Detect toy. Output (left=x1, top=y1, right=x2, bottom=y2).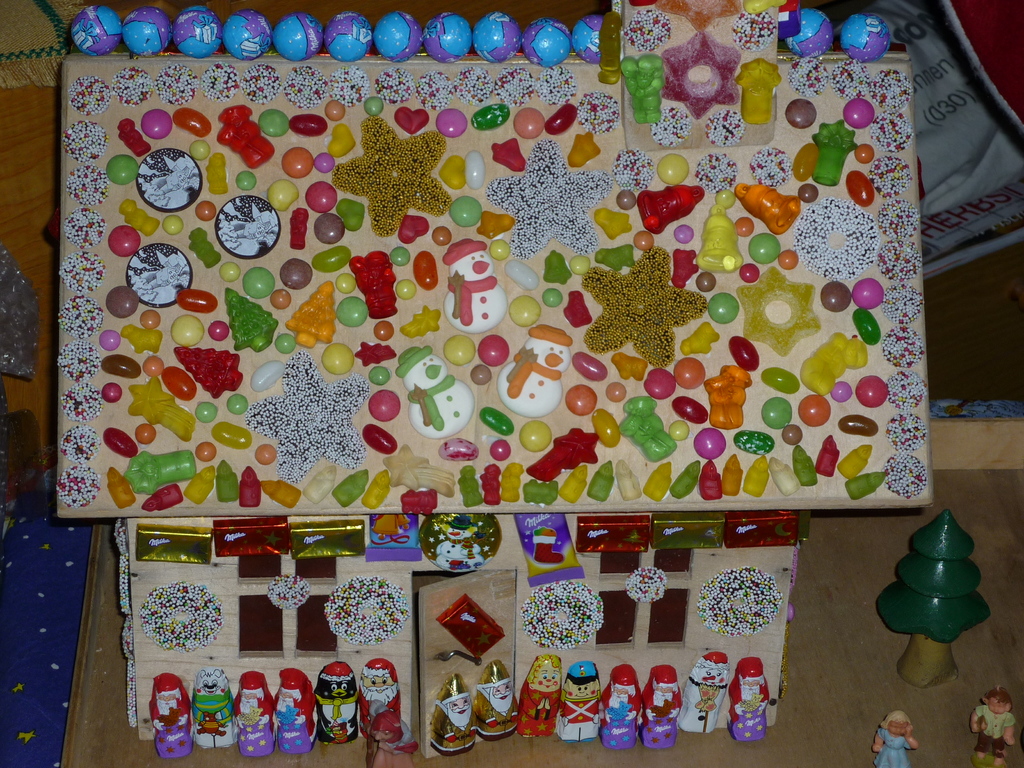
(left=678, top=650, right=735, bottom=733).
